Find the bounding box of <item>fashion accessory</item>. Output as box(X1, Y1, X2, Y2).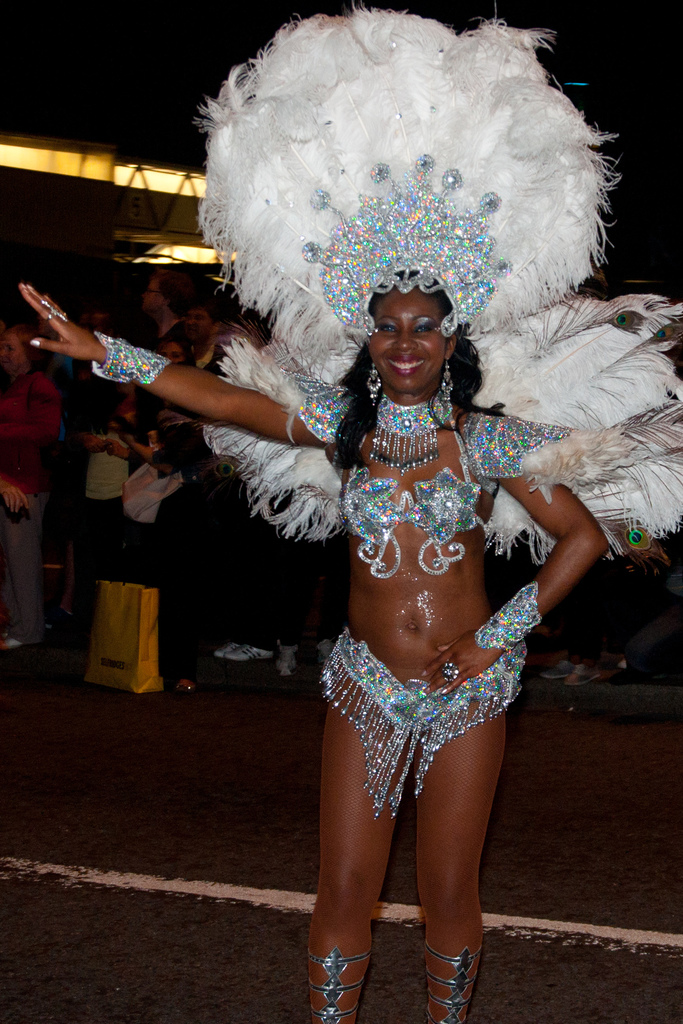
box(368, 361, 384, 403).
